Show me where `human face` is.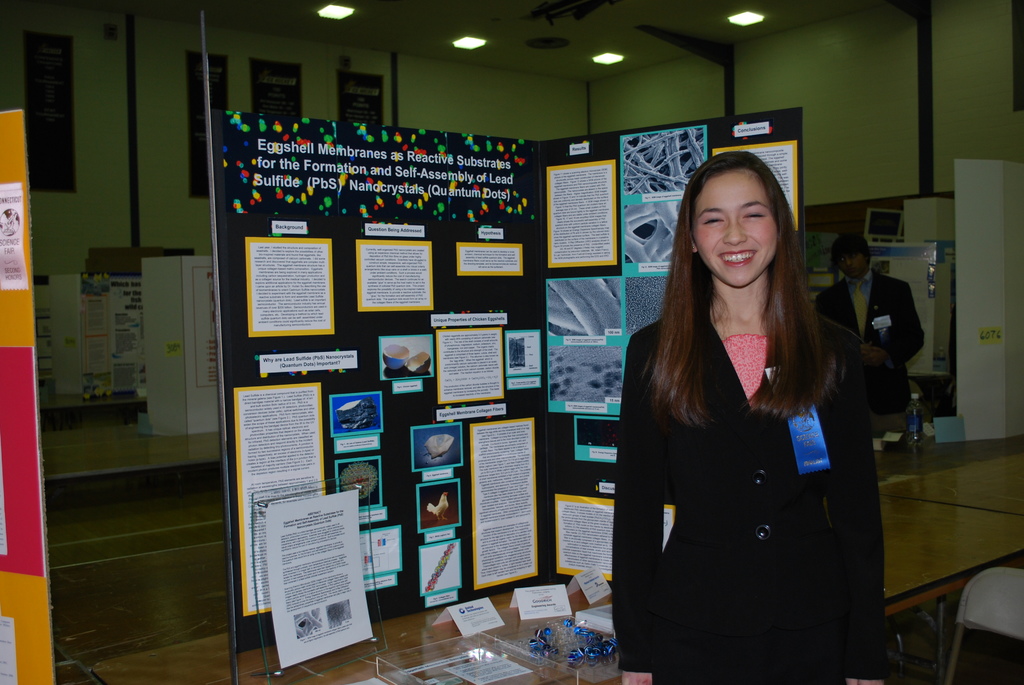
`human face` is at x1=692 y1=166 x2=778 y2=288.
